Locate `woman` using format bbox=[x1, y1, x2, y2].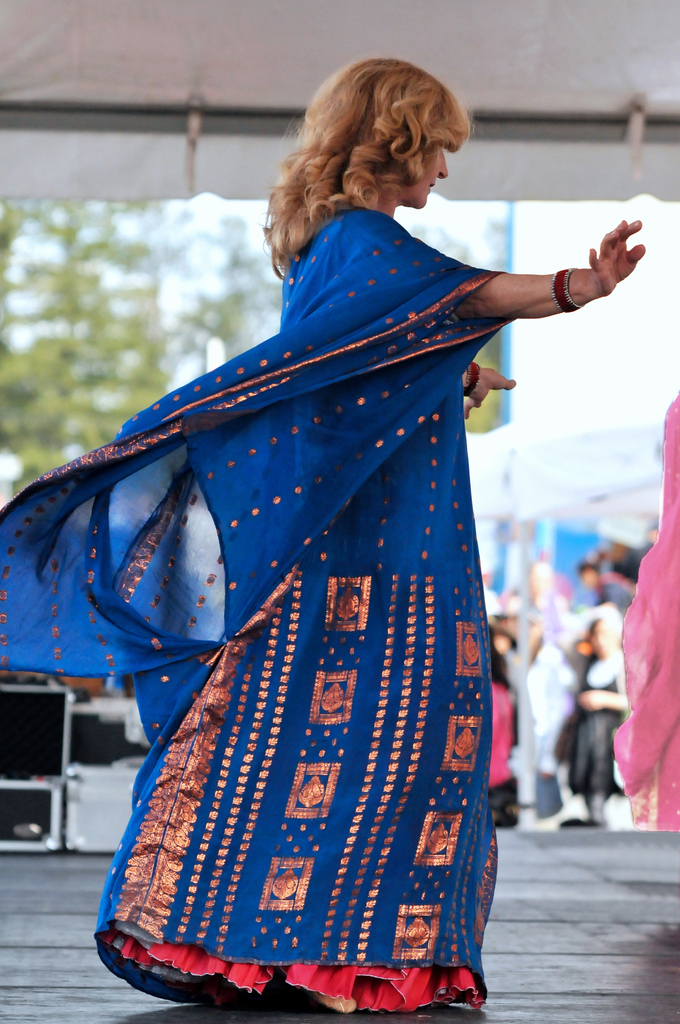
bbox=[556, 617, 629, 832].
